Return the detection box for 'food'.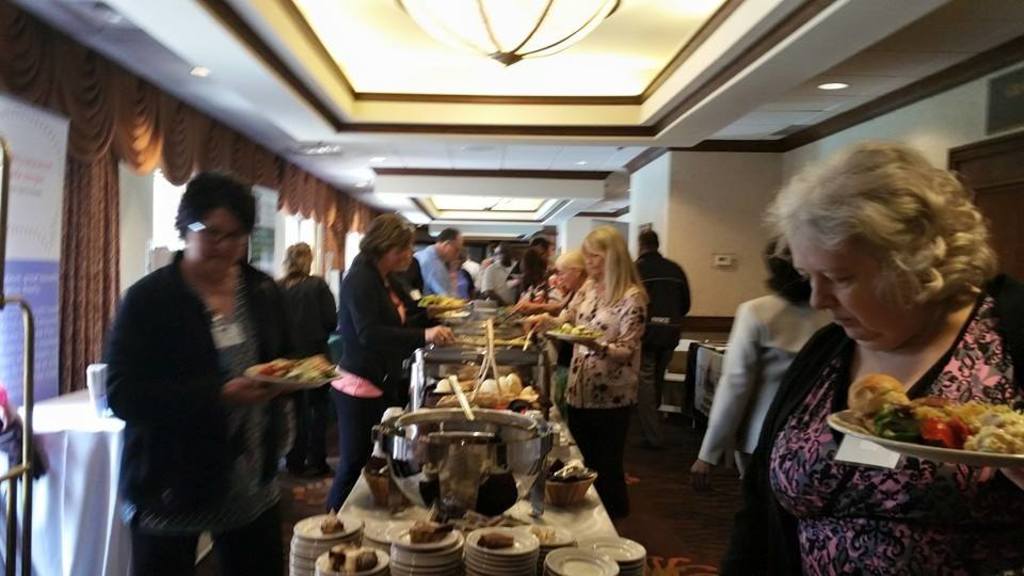
[left=551, top=457, right=594, bottom=483].
